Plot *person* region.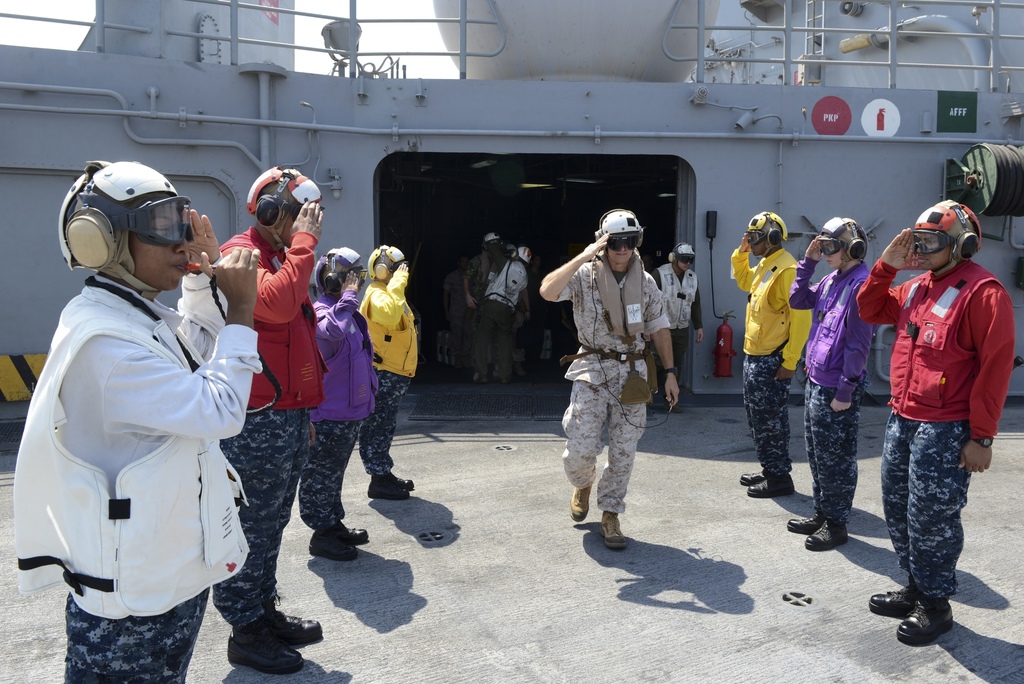
Plotted at bbox=(355, 245, 420, 503).
